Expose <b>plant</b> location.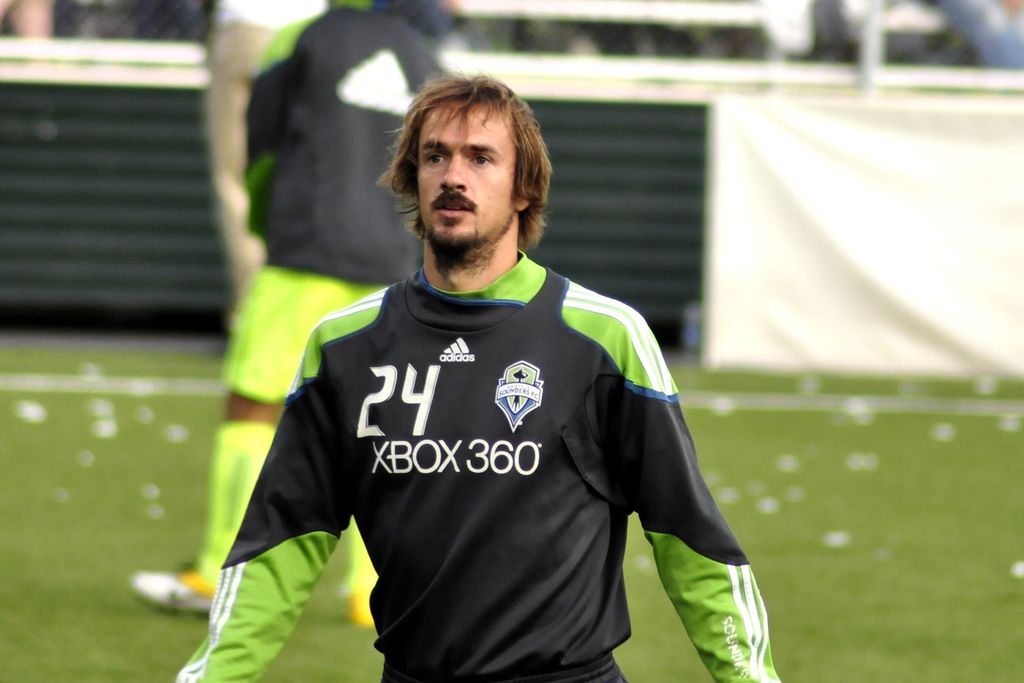
Exposed at pyautogui.locateOnScreen(0, 342, 1023, 682).
